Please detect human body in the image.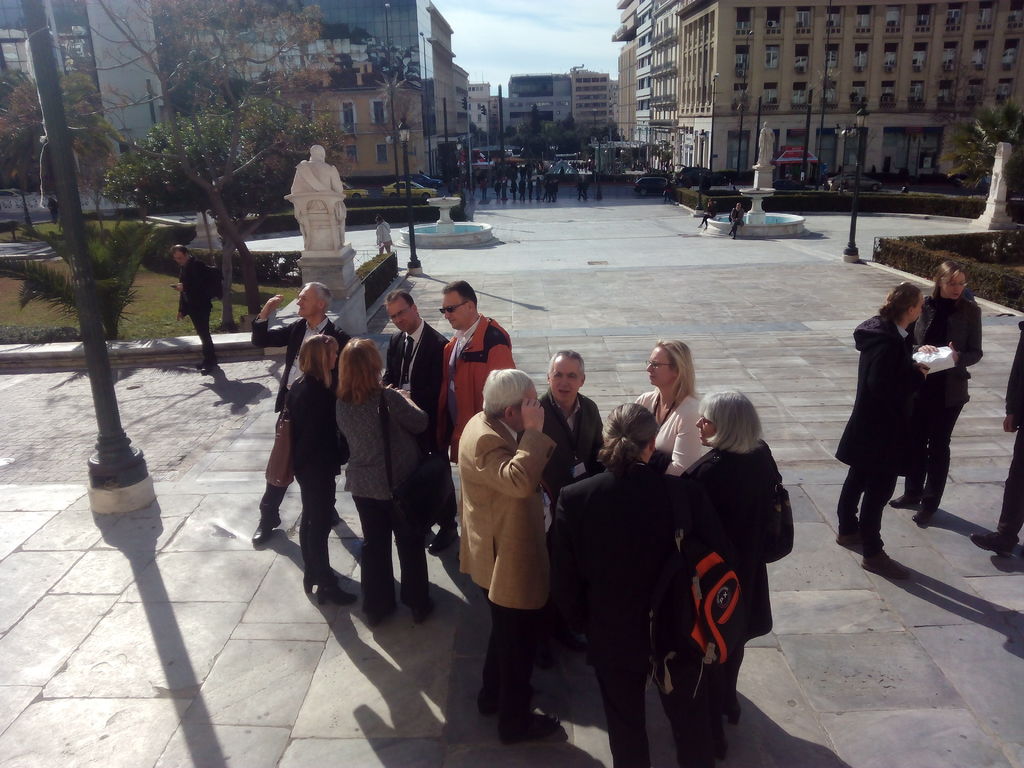
<box>47,200,58,225</box>.
